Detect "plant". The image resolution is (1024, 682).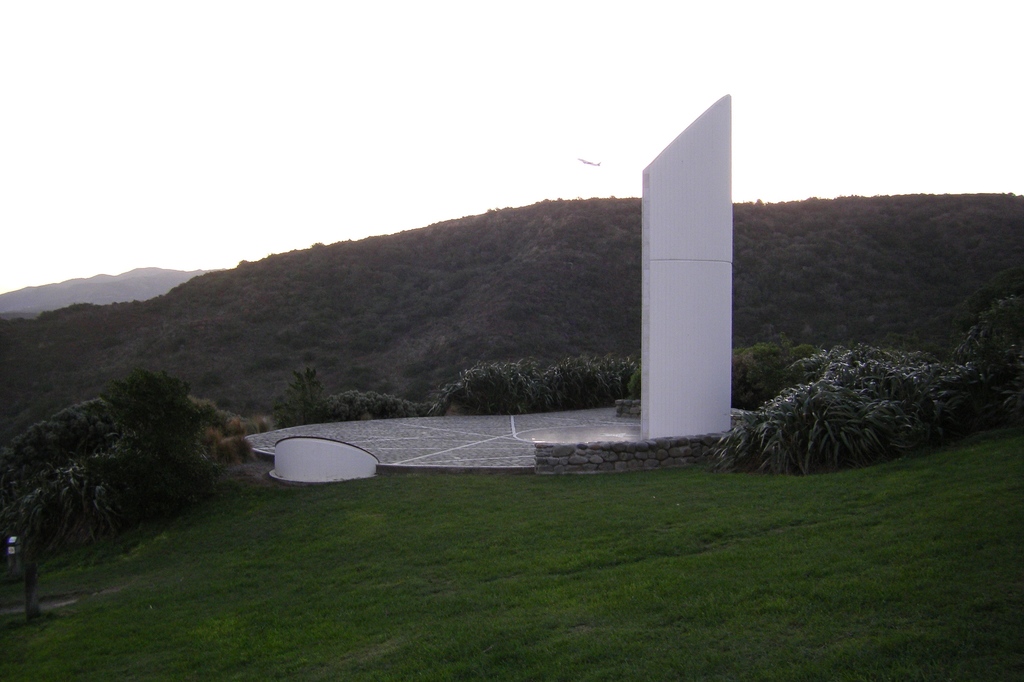
rect(110, 364, 241, 535).
